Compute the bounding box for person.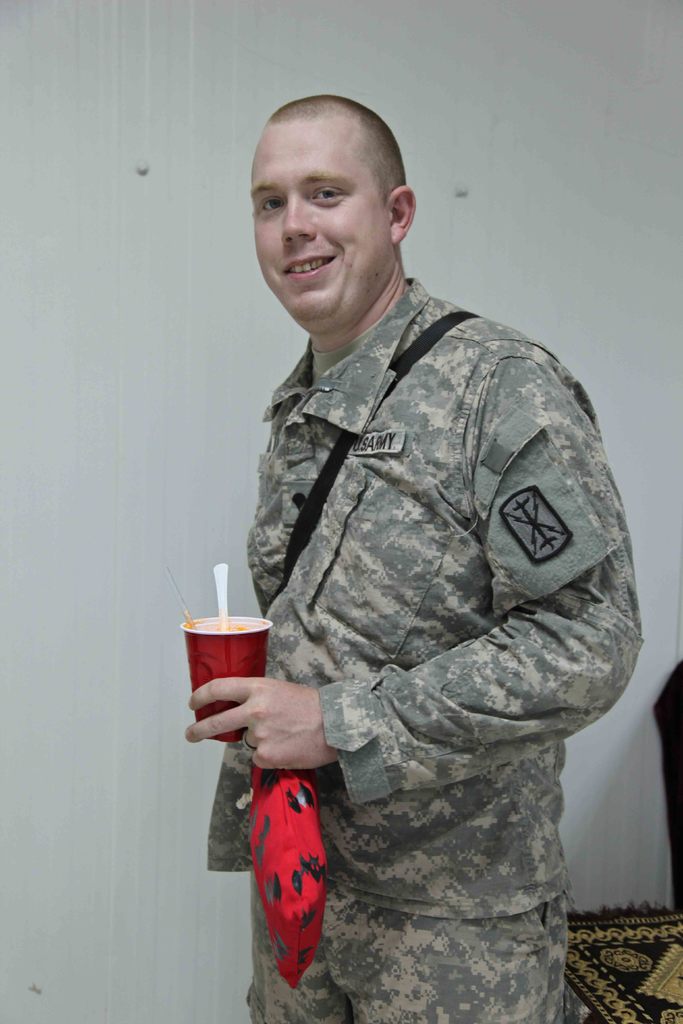
181/104/638/1023.
